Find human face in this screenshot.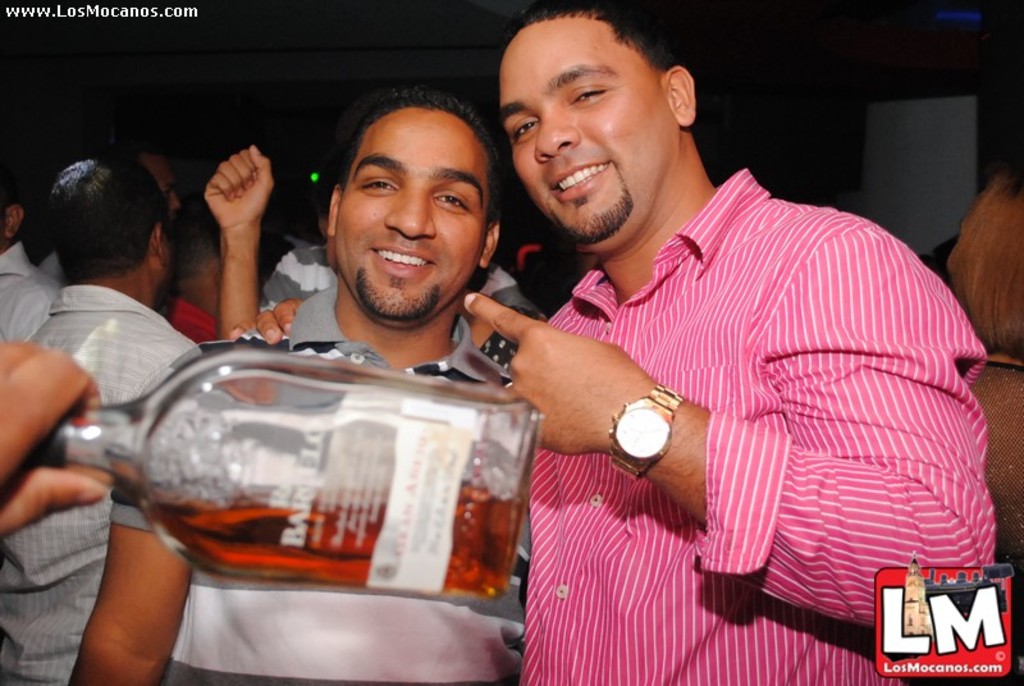
The bounding box for human face is (492, 10, 678, 250).
